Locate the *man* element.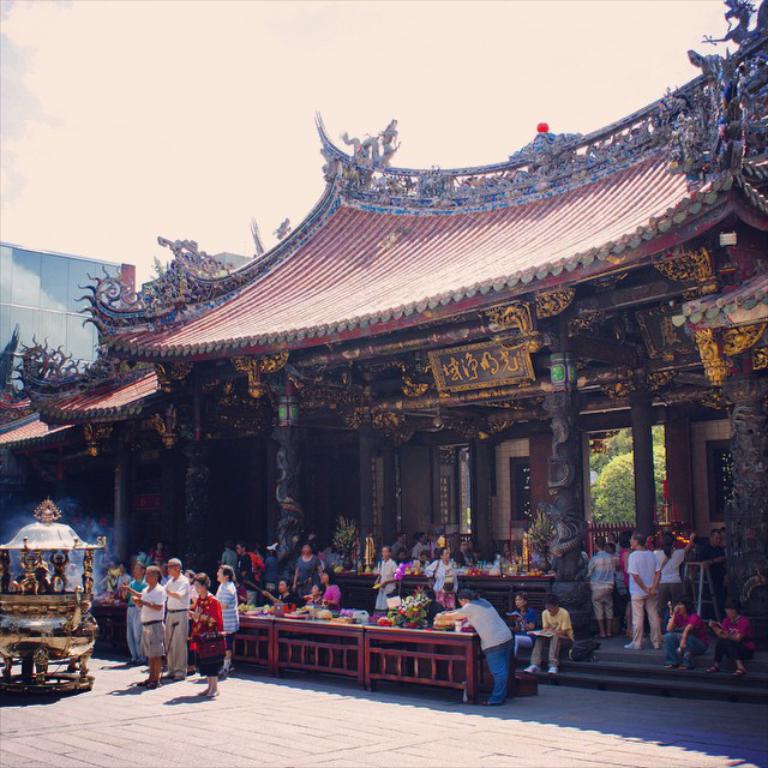
Element bbox: [left=235, top=544, right=262, bottom=607].
